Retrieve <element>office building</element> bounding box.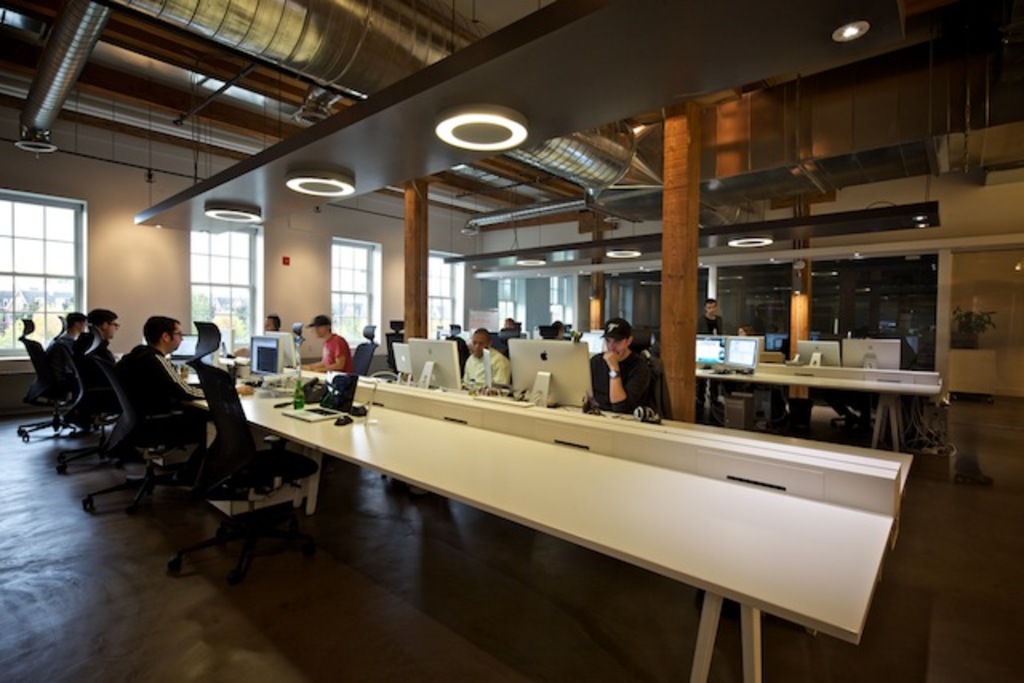
Bounding box: (left=0, top=6, right=893, bottom=682).
